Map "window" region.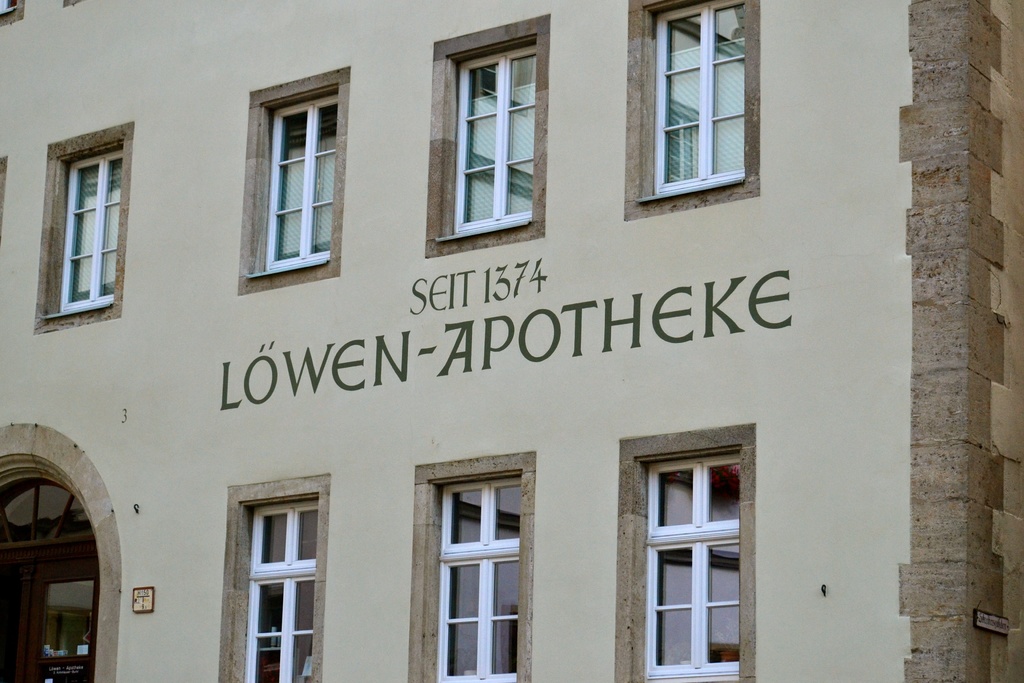
Mapped to left=438, top=475, right=520, bottom=682.
